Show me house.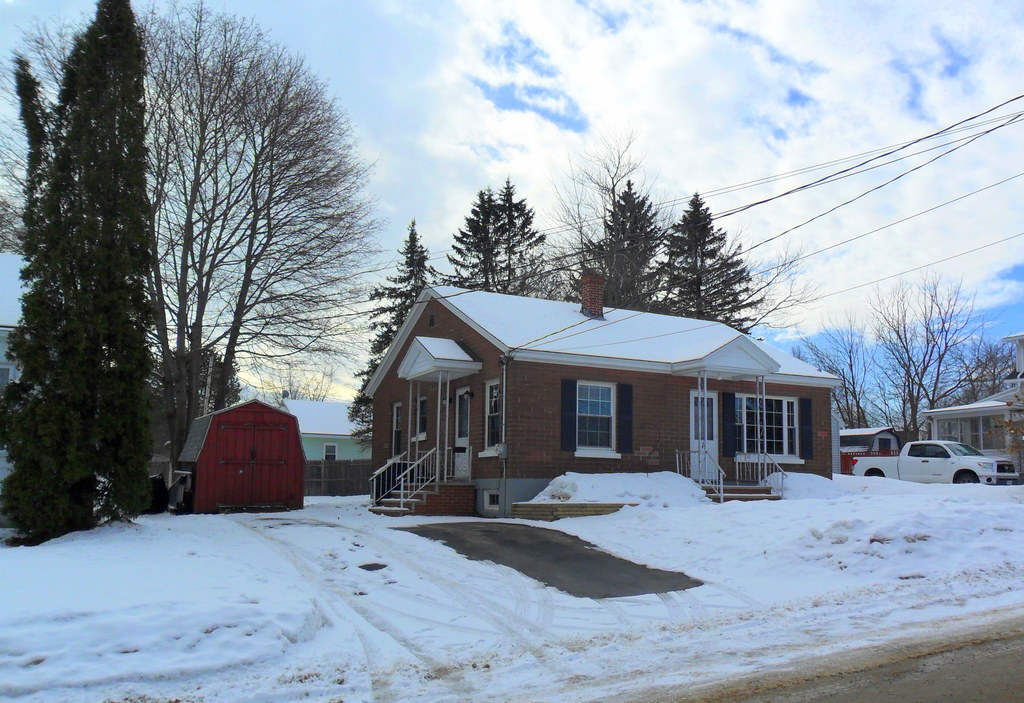
house is here: box=[278, 391, 372, 462].
